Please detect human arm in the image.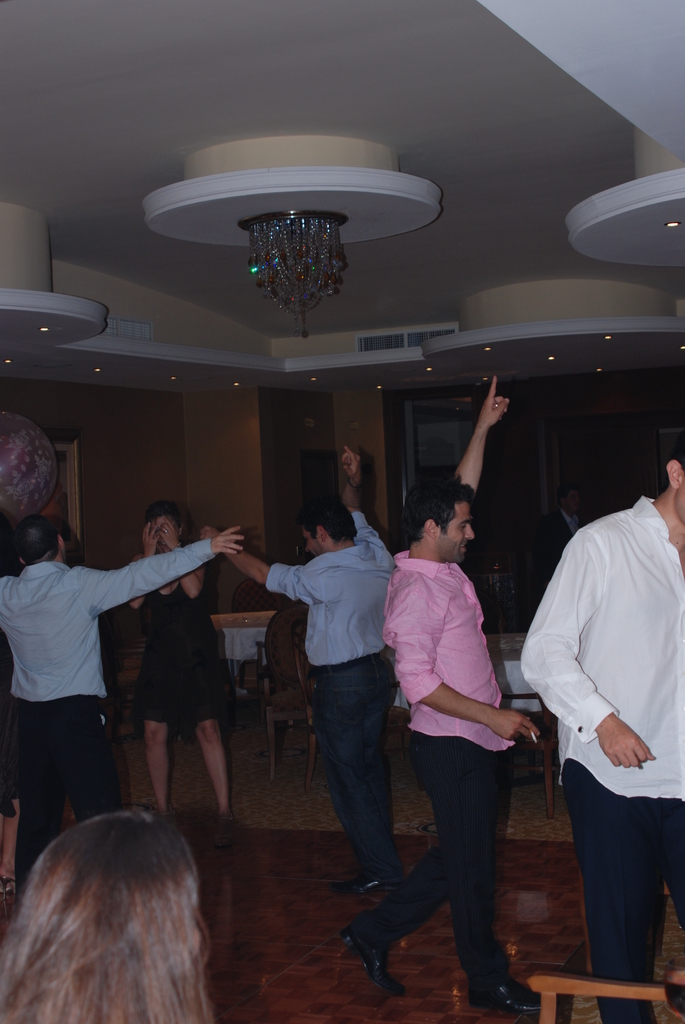
box=[519, 524, 656, 769].
